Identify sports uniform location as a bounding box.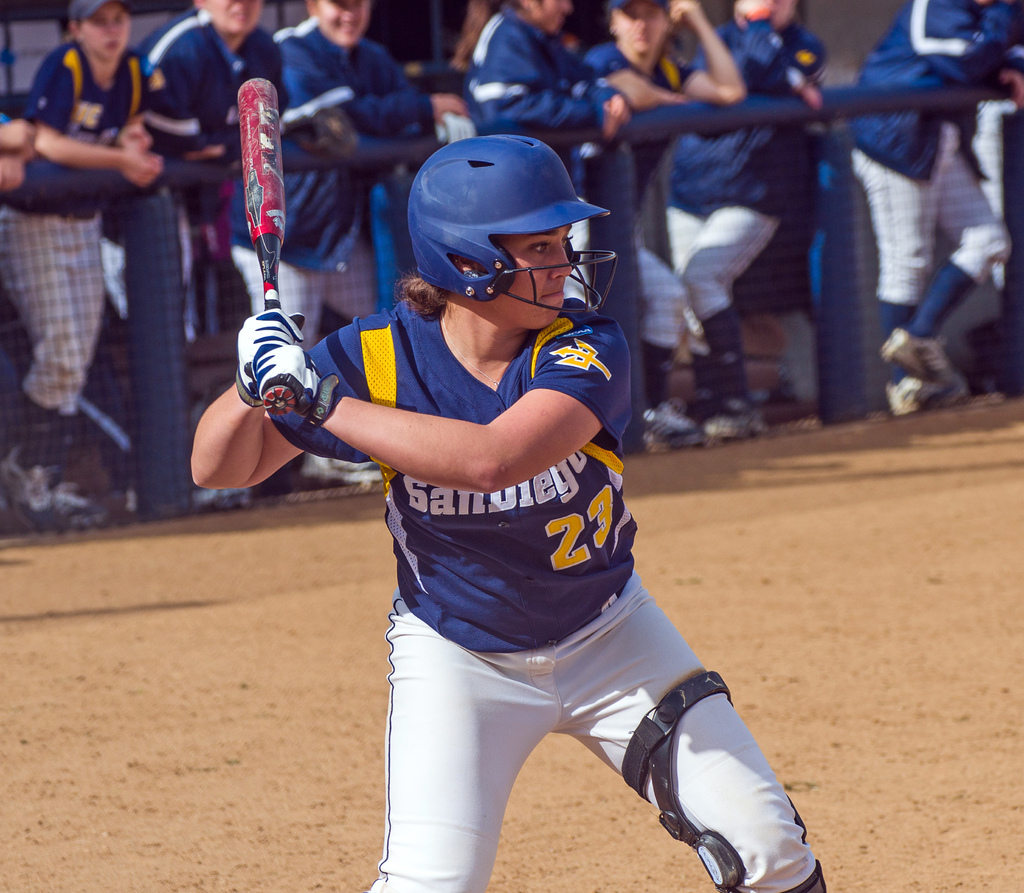
[674, 26, 854, 431].
